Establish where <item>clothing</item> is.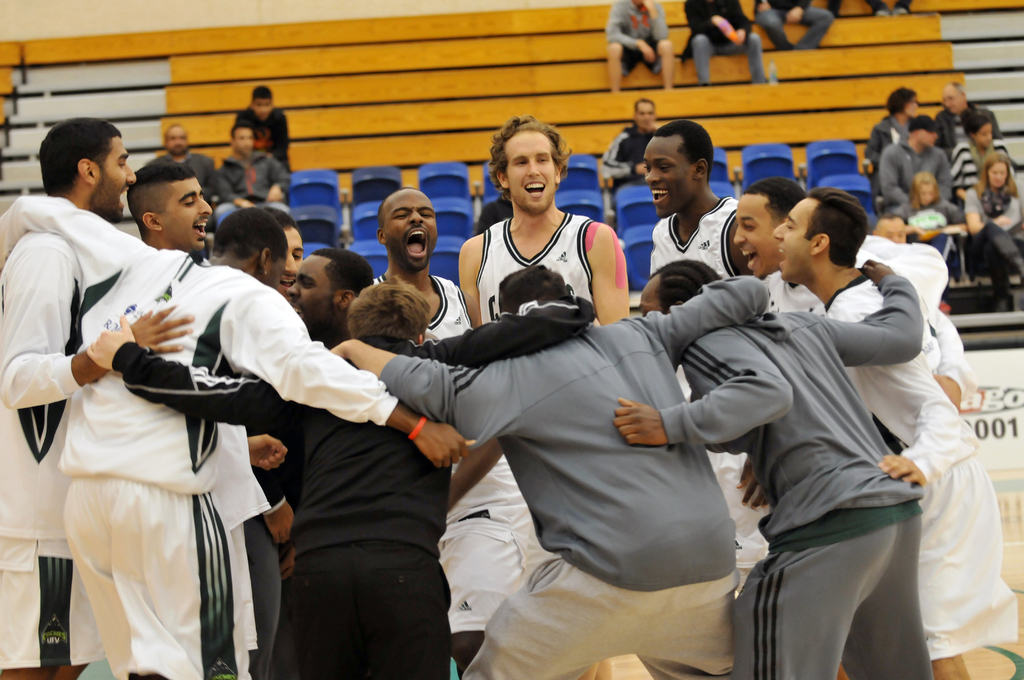
Established at crop(0, 227, 90, 669).
